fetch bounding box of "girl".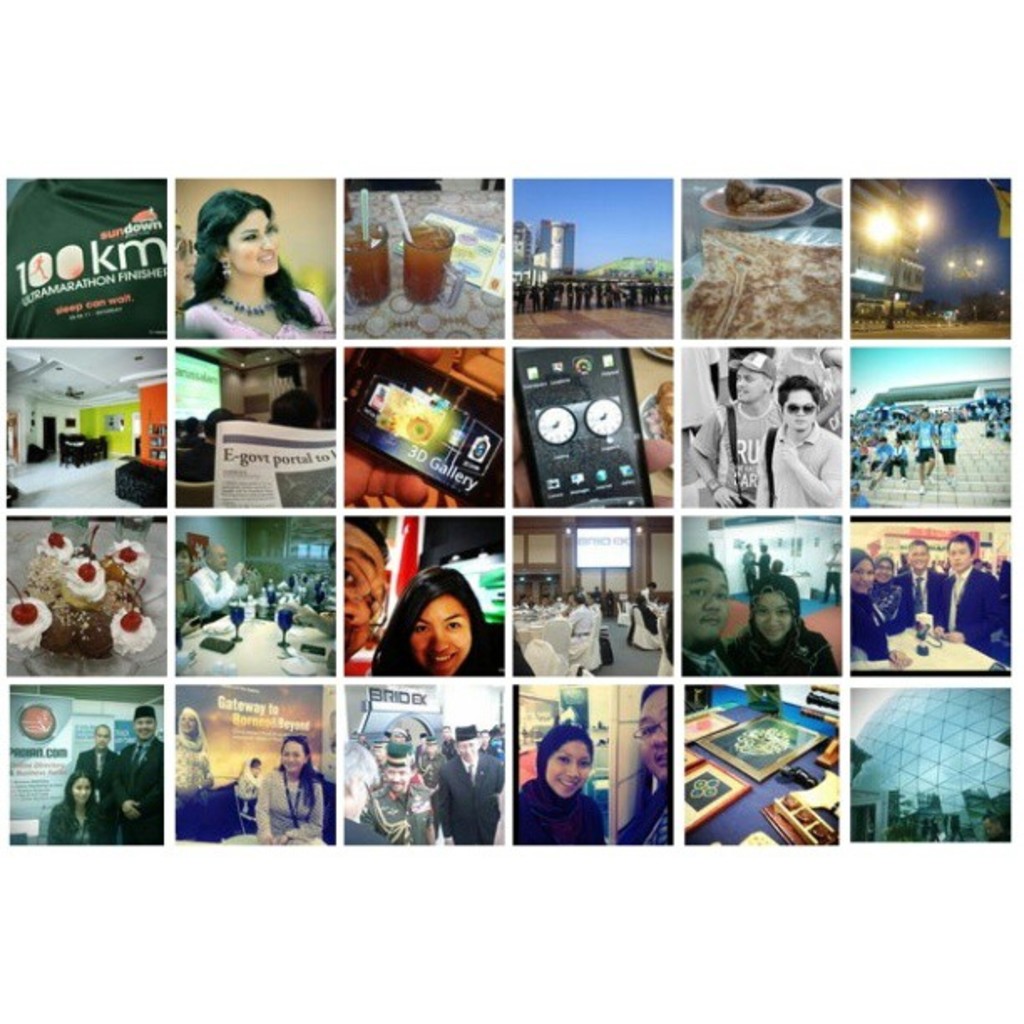
Bbox: Rect(723, 576, 837, 674).
